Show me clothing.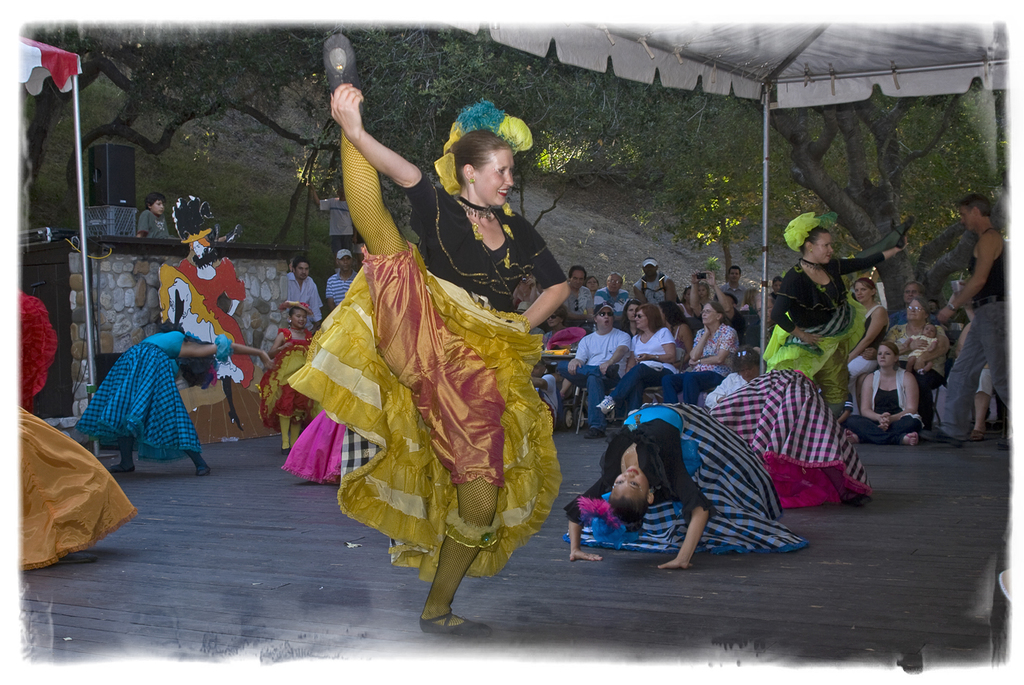
clothing is here: [888,320,941,411].
